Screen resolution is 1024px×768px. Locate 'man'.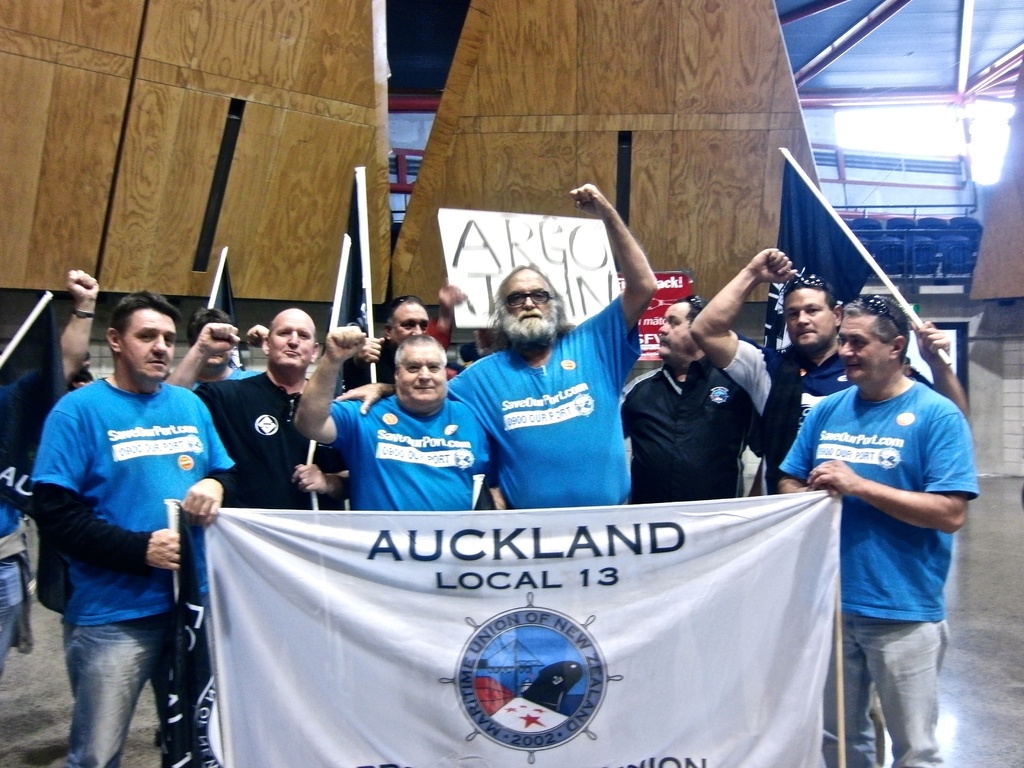
333,184,660,503.
